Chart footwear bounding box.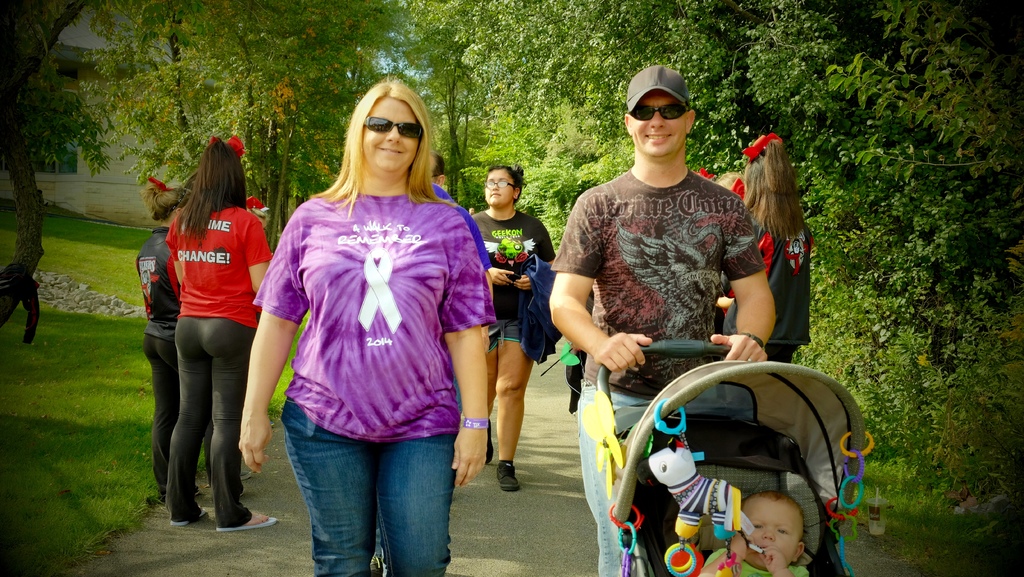
Charted: locate(493, 453, 518, 492).
